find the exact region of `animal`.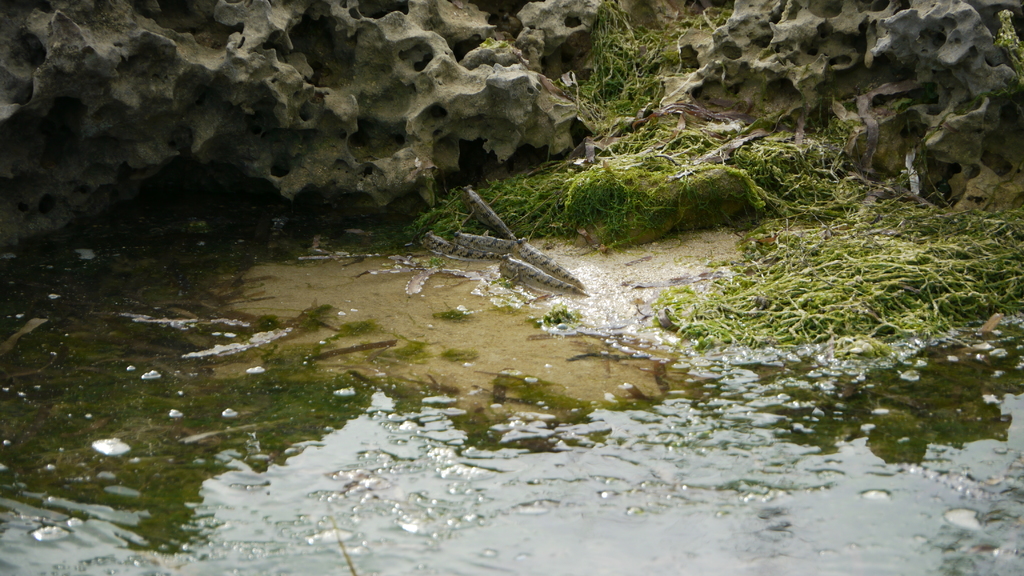
Exact region: (left=499, top=233, right=586, bottom=292).
